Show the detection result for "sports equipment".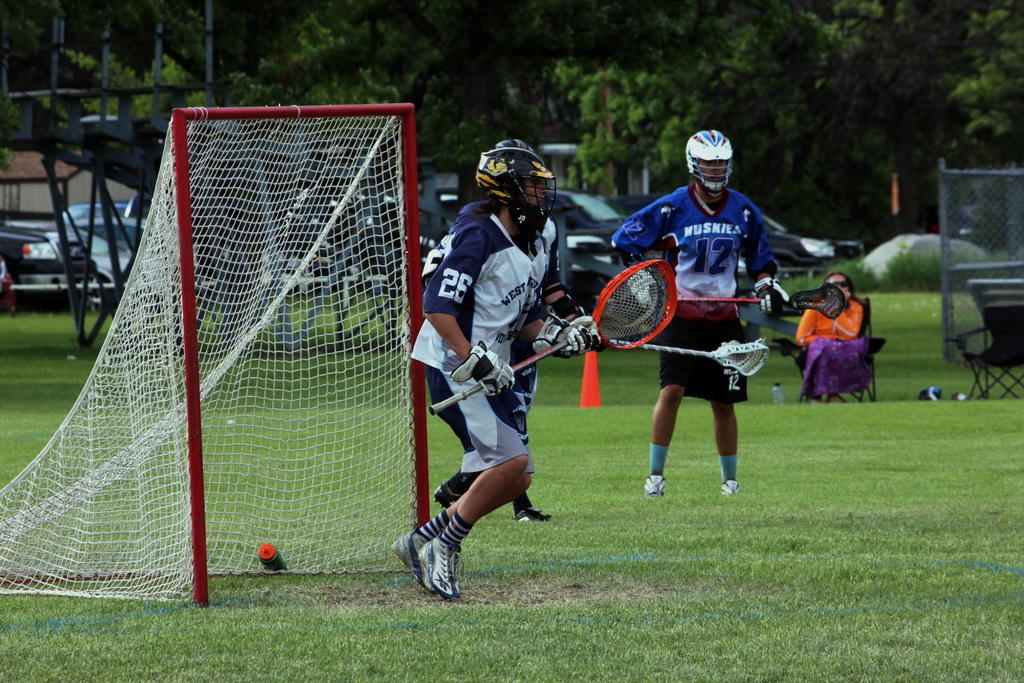
(687,130,736,197).
